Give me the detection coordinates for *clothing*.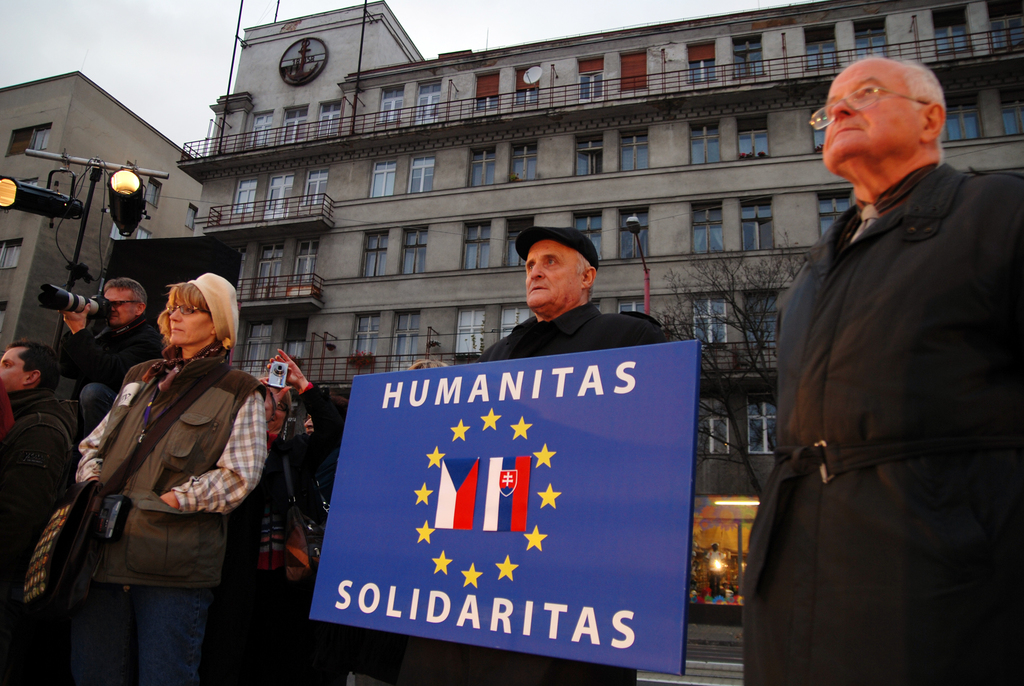
{"left": 227, "top": 380, "right": 344, "bottom": 670}.
